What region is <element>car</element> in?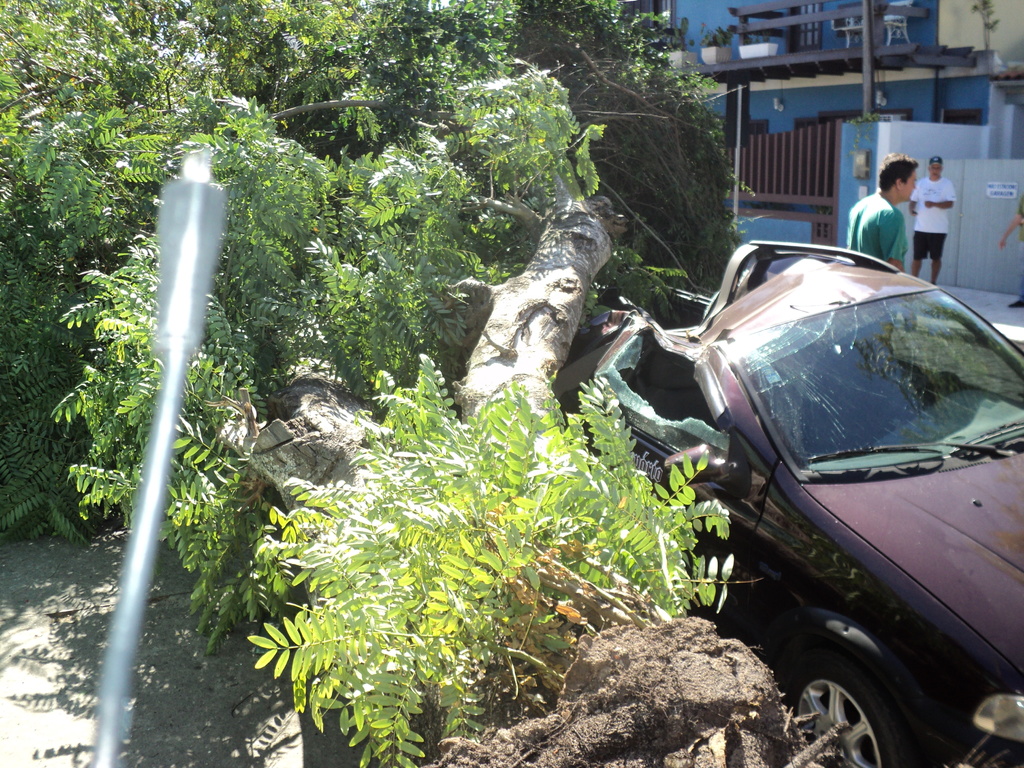
556 240 1023 767.
